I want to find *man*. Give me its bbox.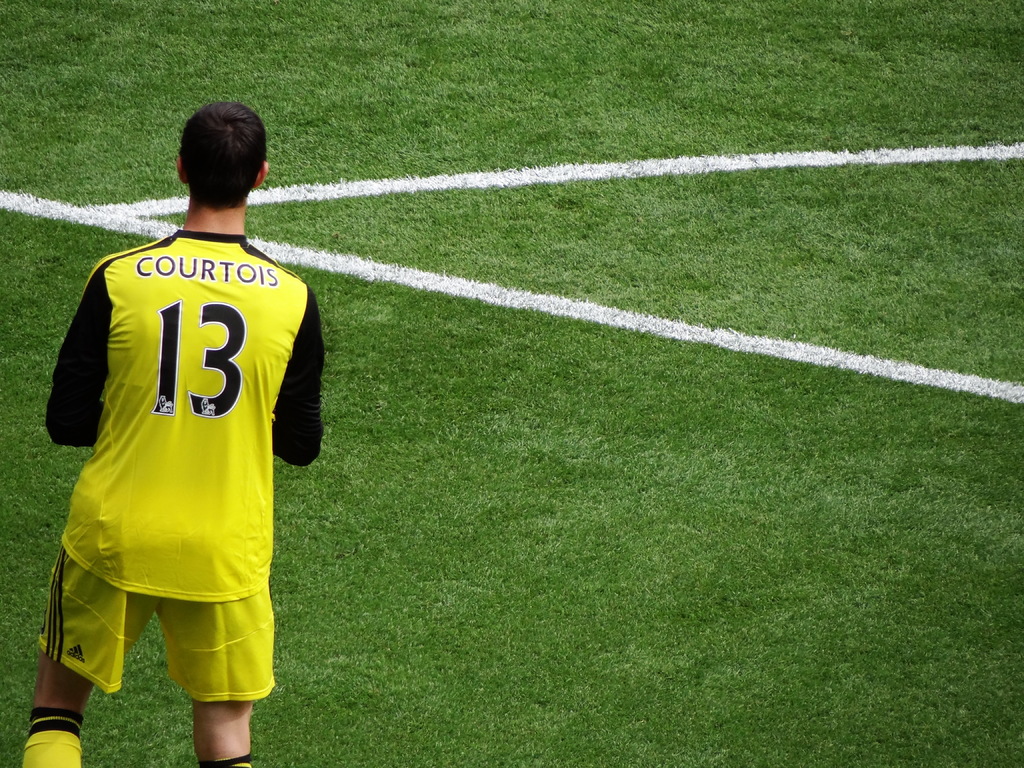
Rect(31, 88, 305, 759).
